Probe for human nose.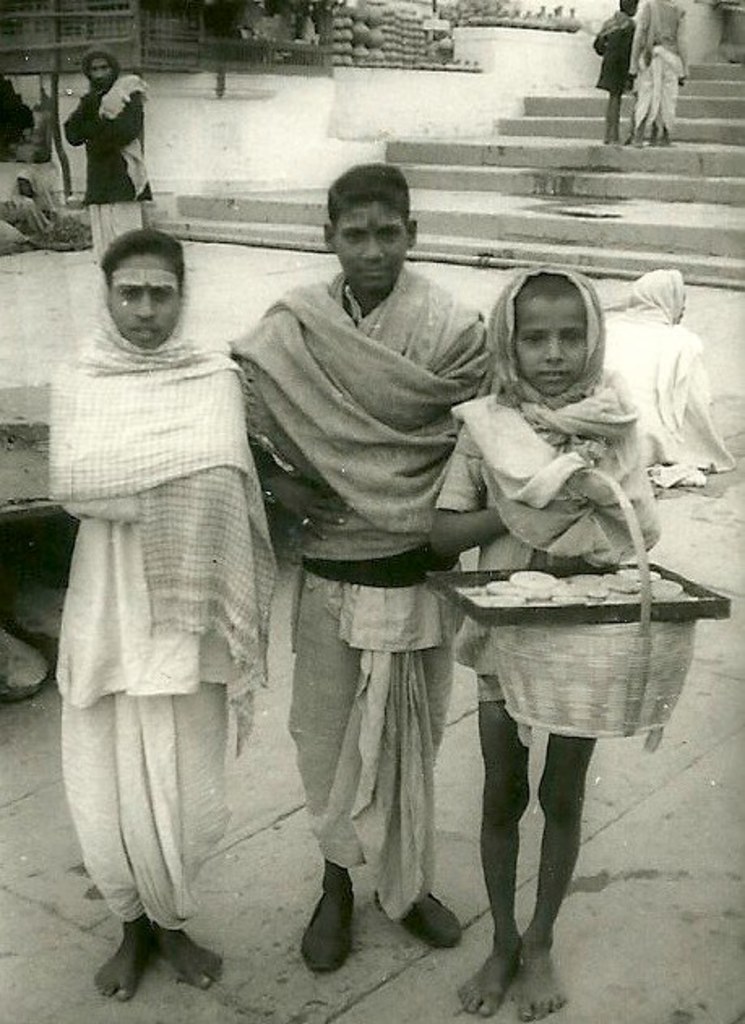
Probe result: region(542, 329, 566, 360).
